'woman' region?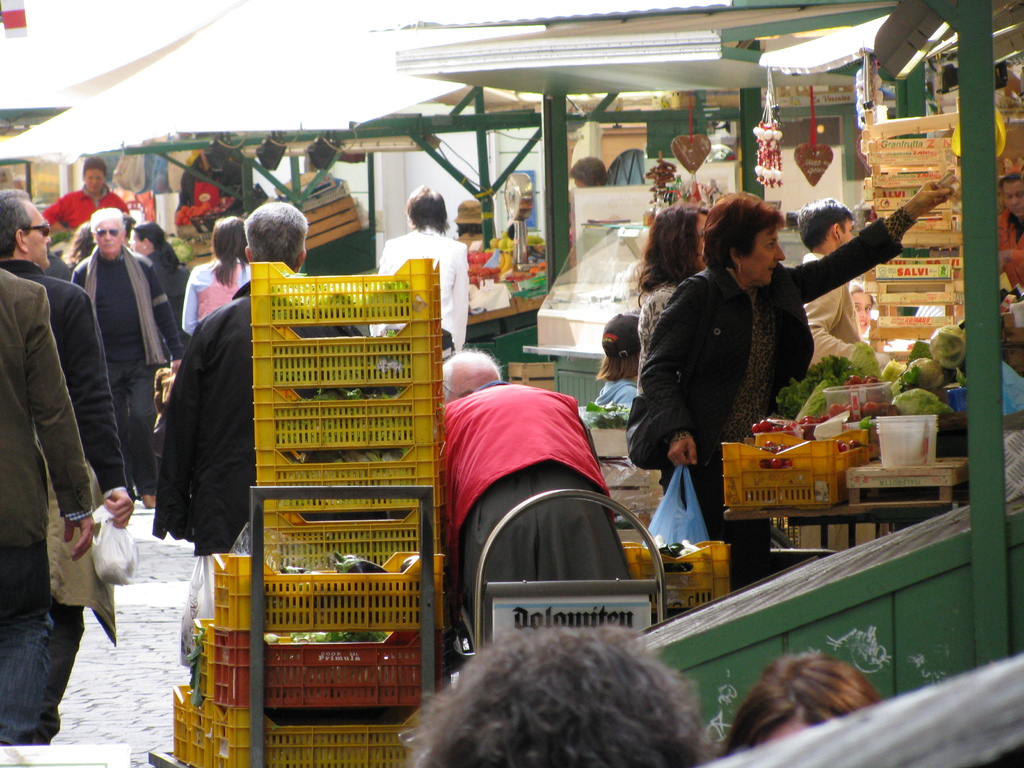
{"x1": 444, "y1": 377, "x2": 628, "y2": 639}
